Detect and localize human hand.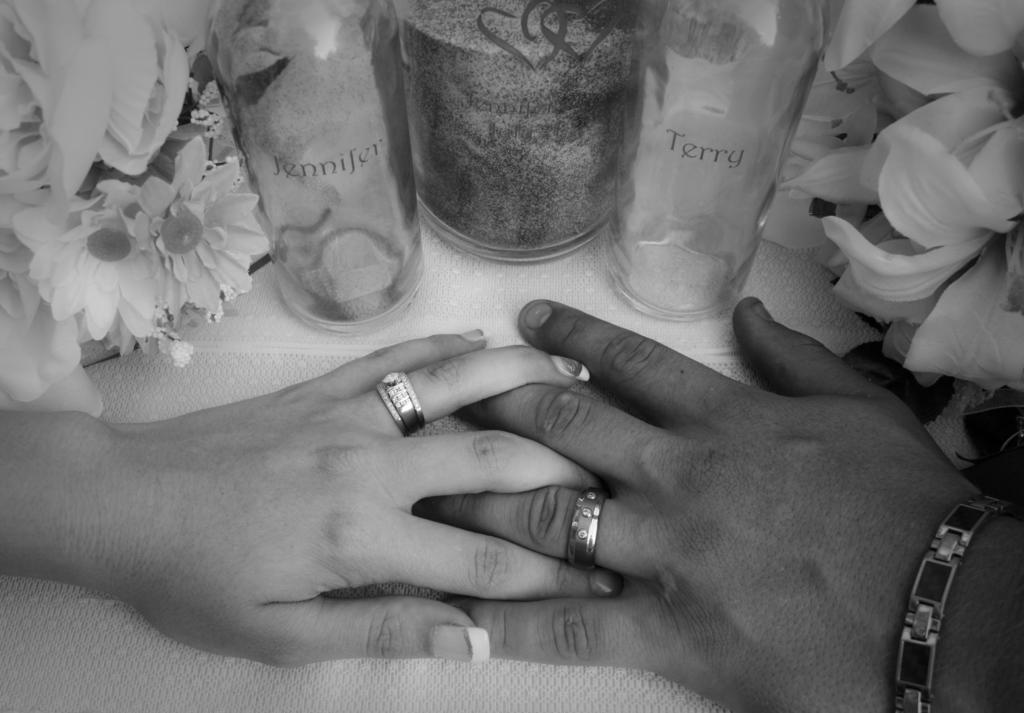
Localized at 409, 292, 1016, 712.
